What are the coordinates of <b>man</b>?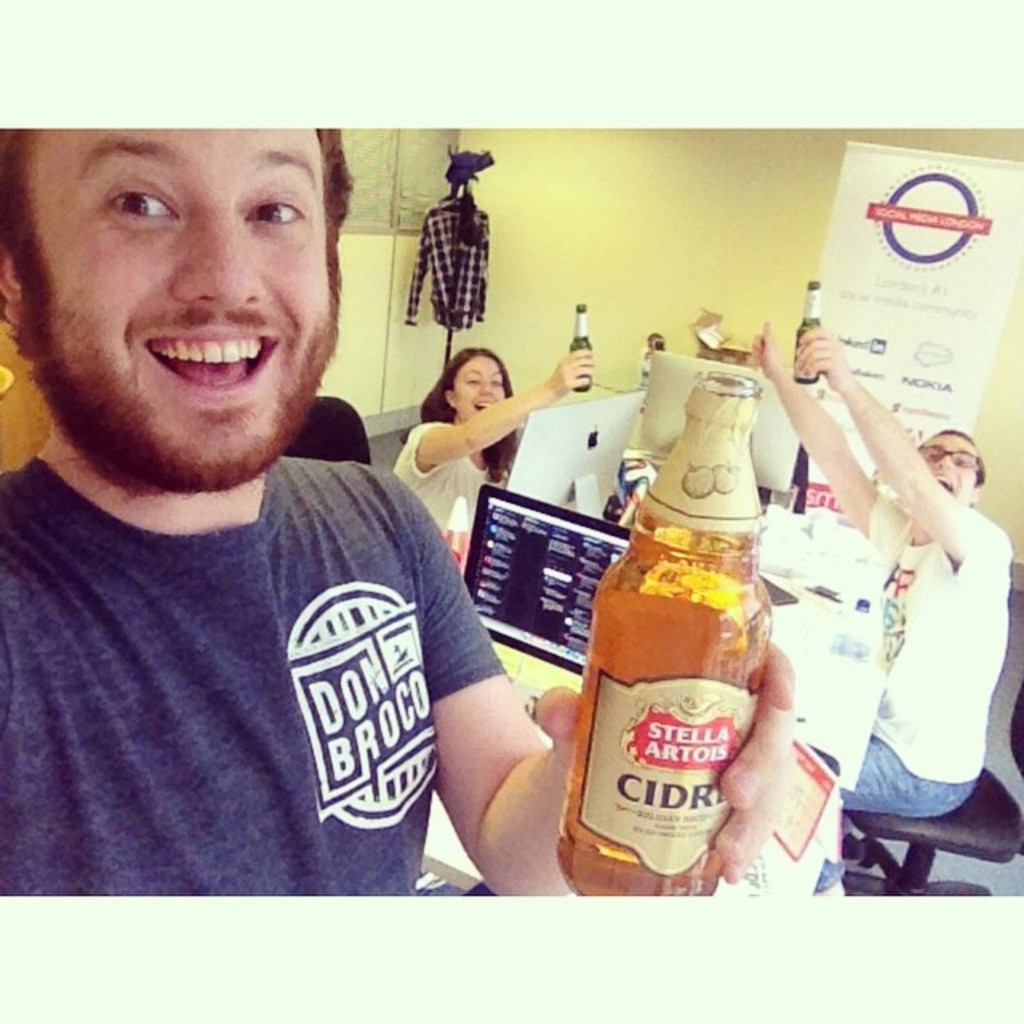
x1=0 y1=120 x2=798 y2=890.
